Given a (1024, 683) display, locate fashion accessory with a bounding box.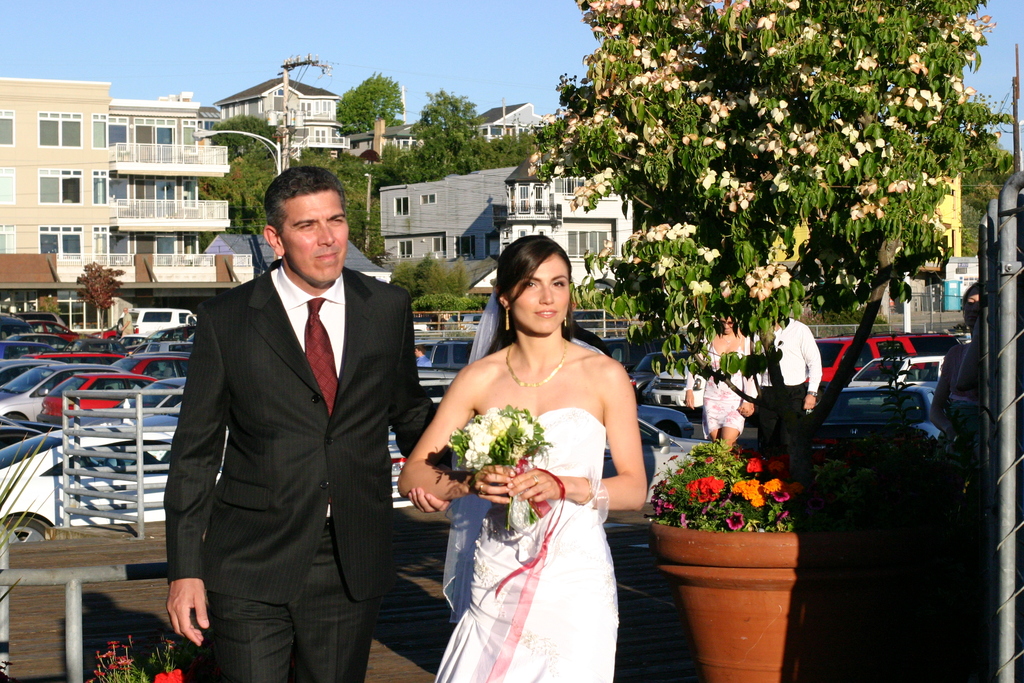
Located: (506,302,514,330).
